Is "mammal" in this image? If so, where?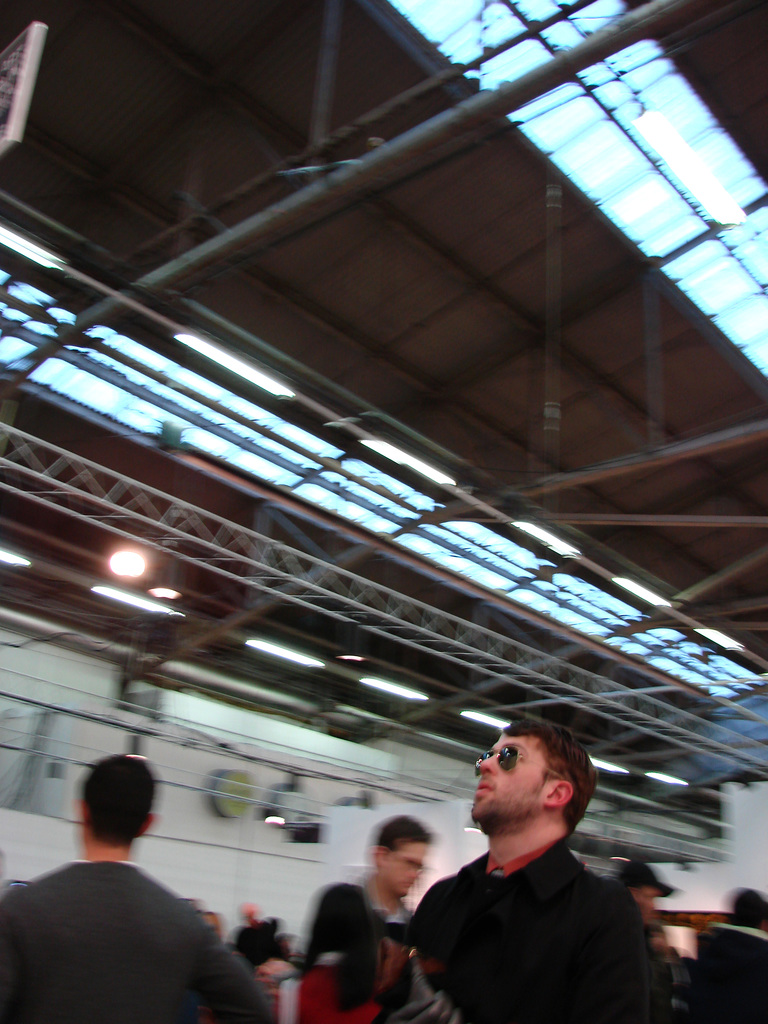
Yes, at 722,886,767,1018.
